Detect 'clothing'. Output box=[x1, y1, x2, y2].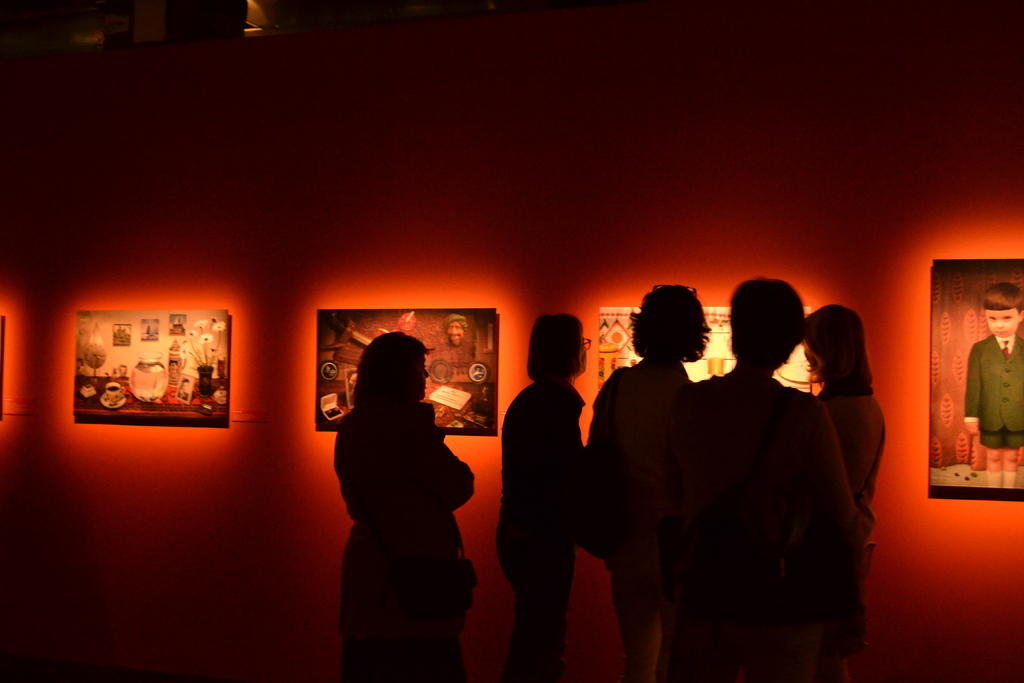
box=[490, 356, 594, 682].
